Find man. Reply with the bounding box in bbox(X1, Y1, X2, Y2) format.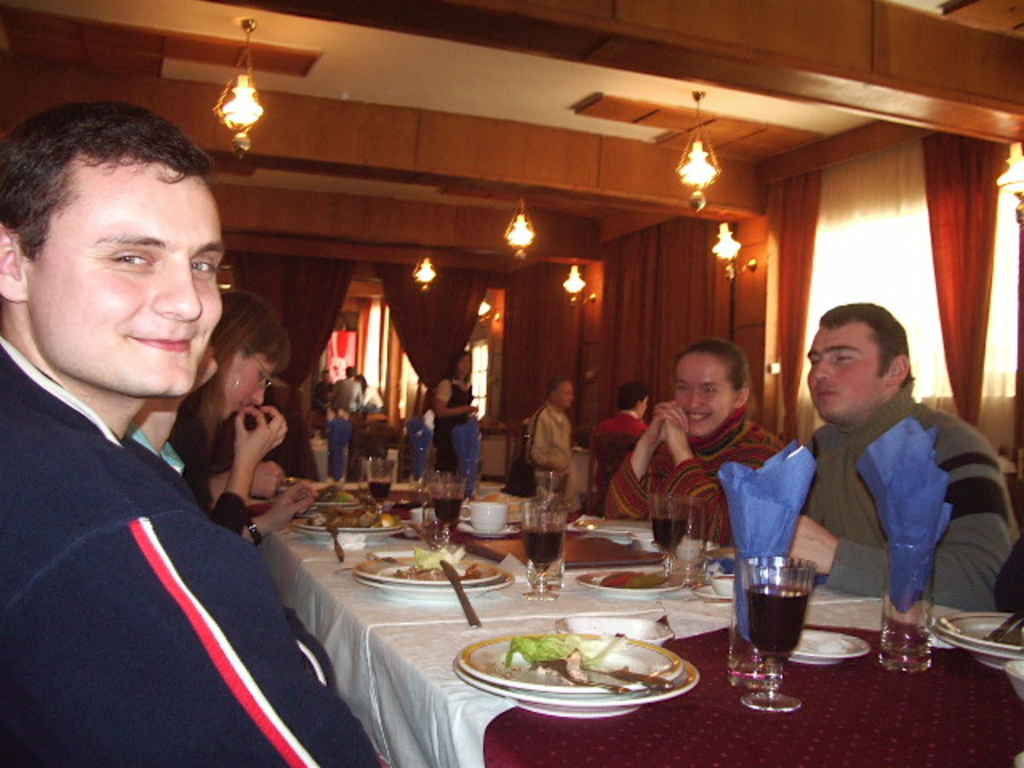
bbox(522, 371, 578, 509).
